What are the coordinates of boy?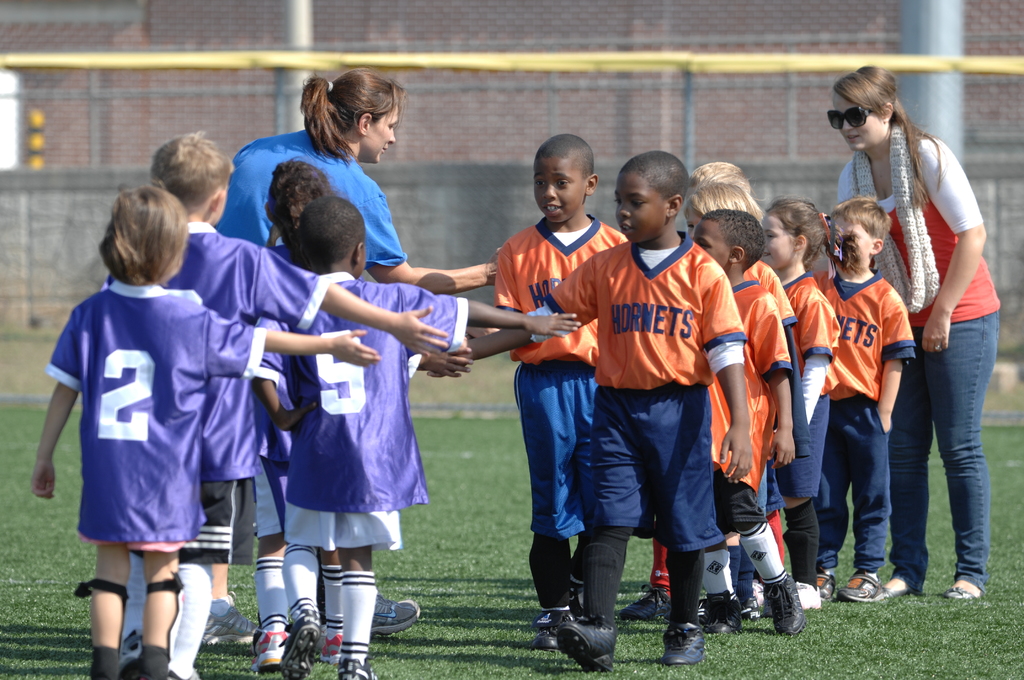
l=800, t=193, r=925, b=613.
